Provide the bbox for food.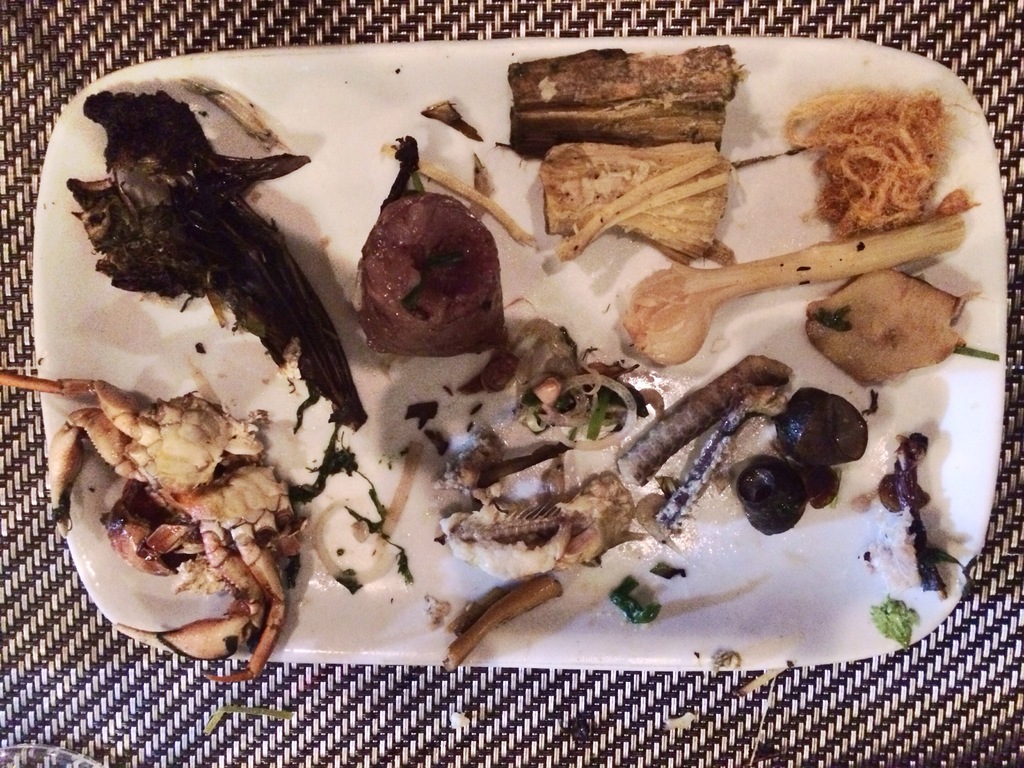
<box>803,271,961,387</box>.
